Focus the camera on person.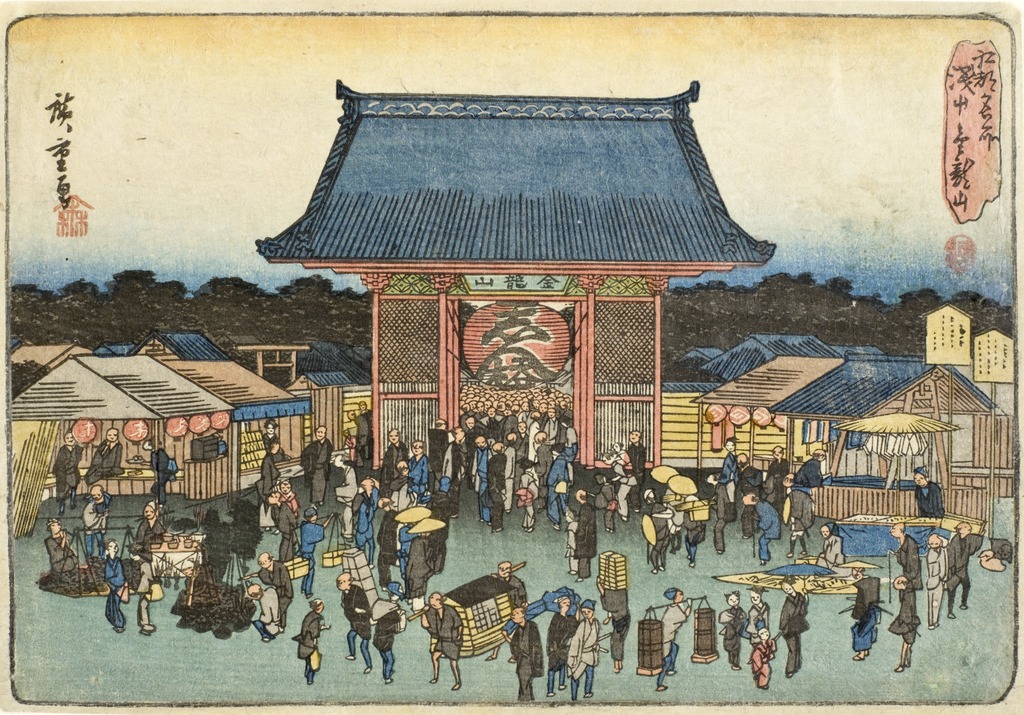
Focus region: x1=814 y1=516 x2=849 y2=575.
